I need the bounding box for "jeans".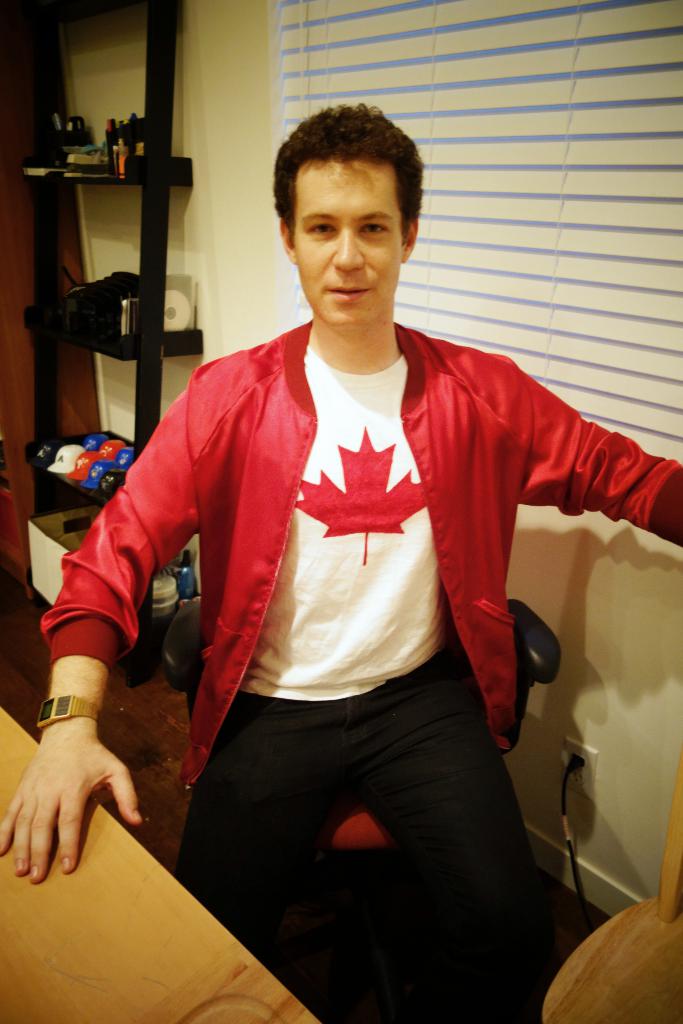
Here it is: (left=167, top=678, right=564, bottom=990).
